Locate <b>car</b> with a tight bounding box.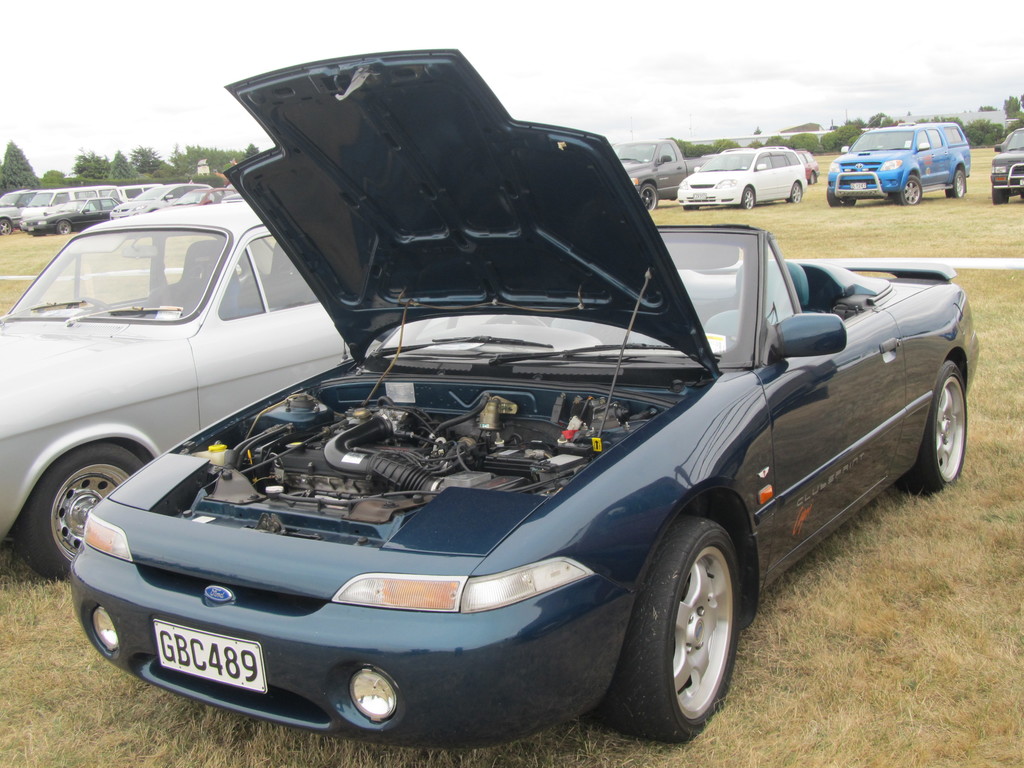
bbox(2, 205, 358, 578).
